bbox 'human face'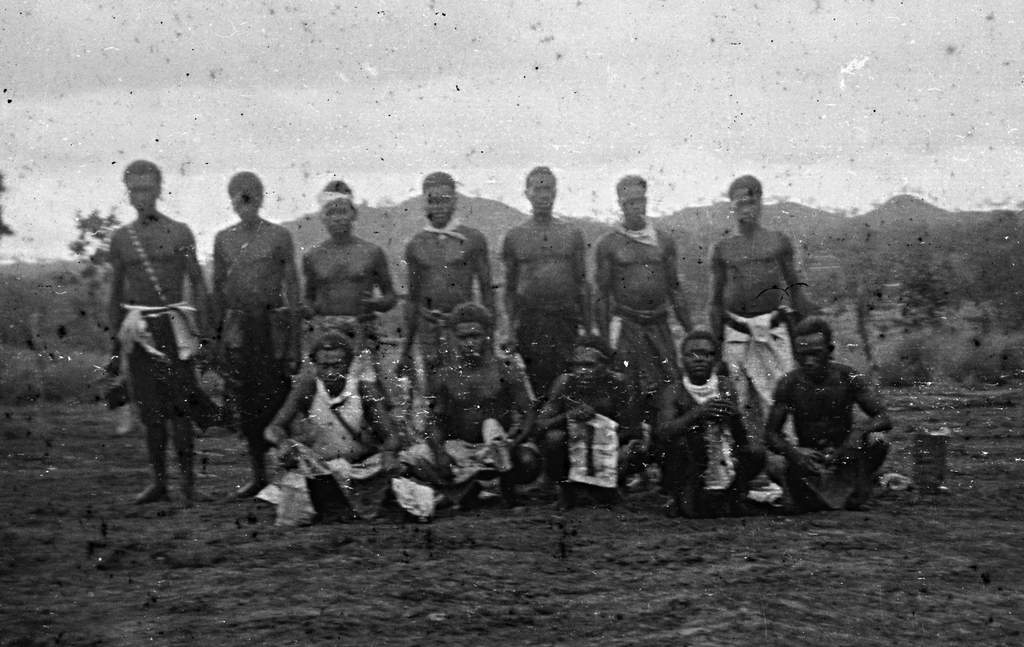
316 351 348 390
